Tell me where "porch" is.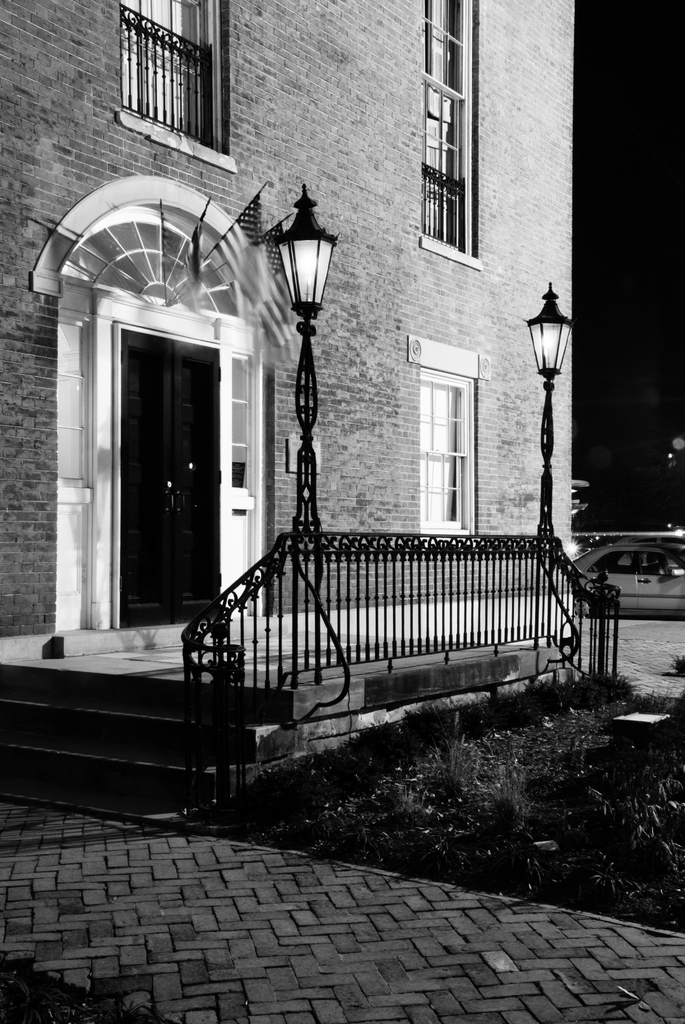
"porch" is at bbox=[141, 514, 594, 830].
